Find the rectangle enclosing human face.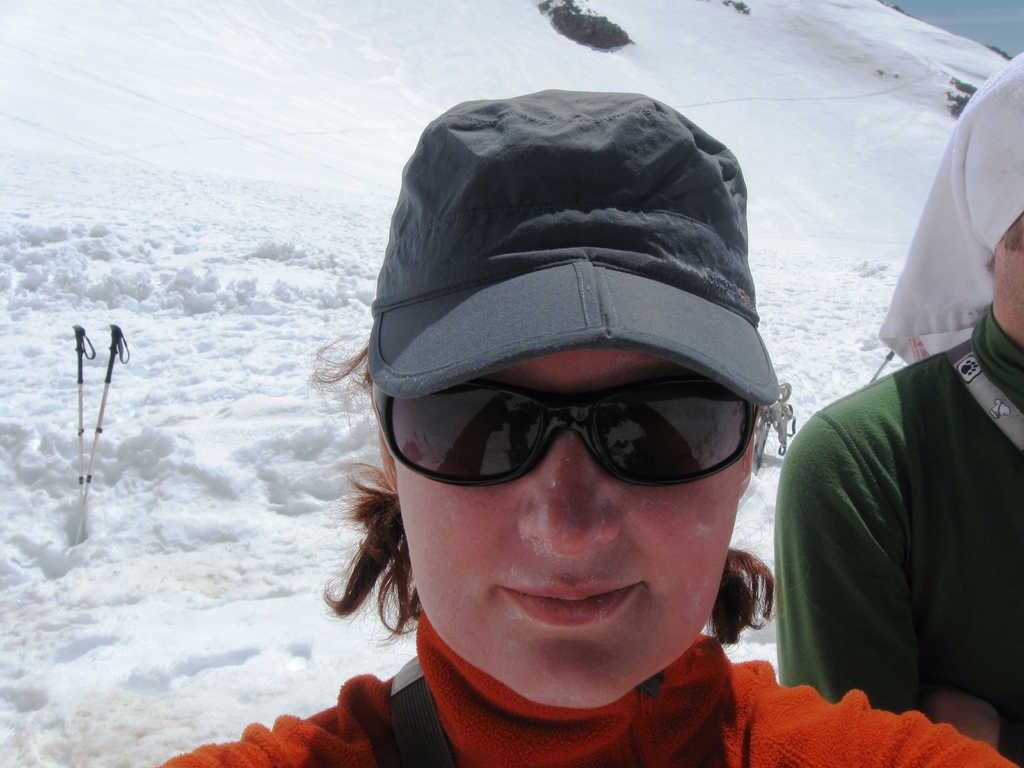
bbox=(397, 356, 744, 709).
